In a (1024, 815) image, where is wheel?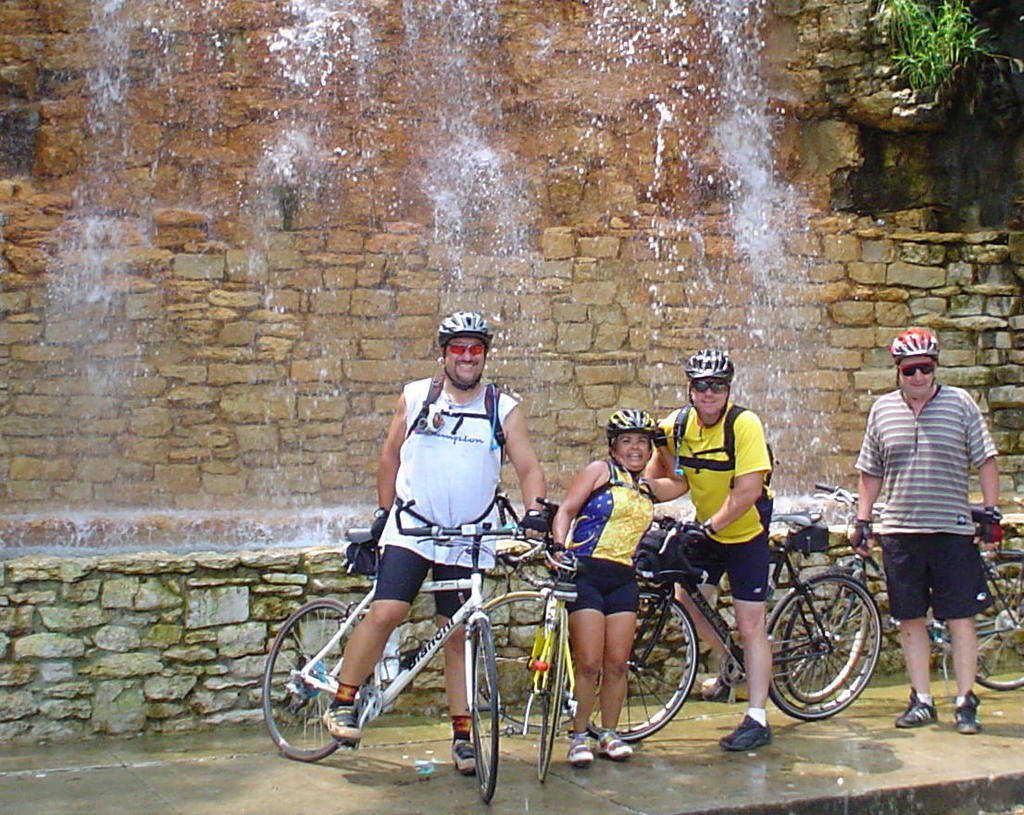
566, 586, 701, 743.
